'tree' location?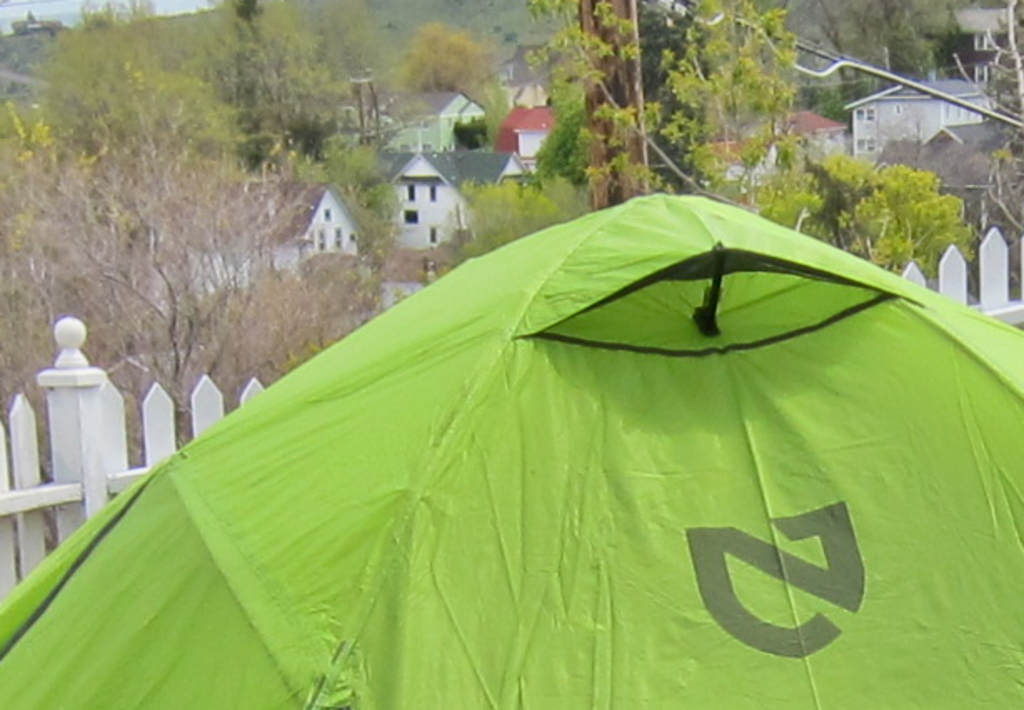
208 0 399 283
